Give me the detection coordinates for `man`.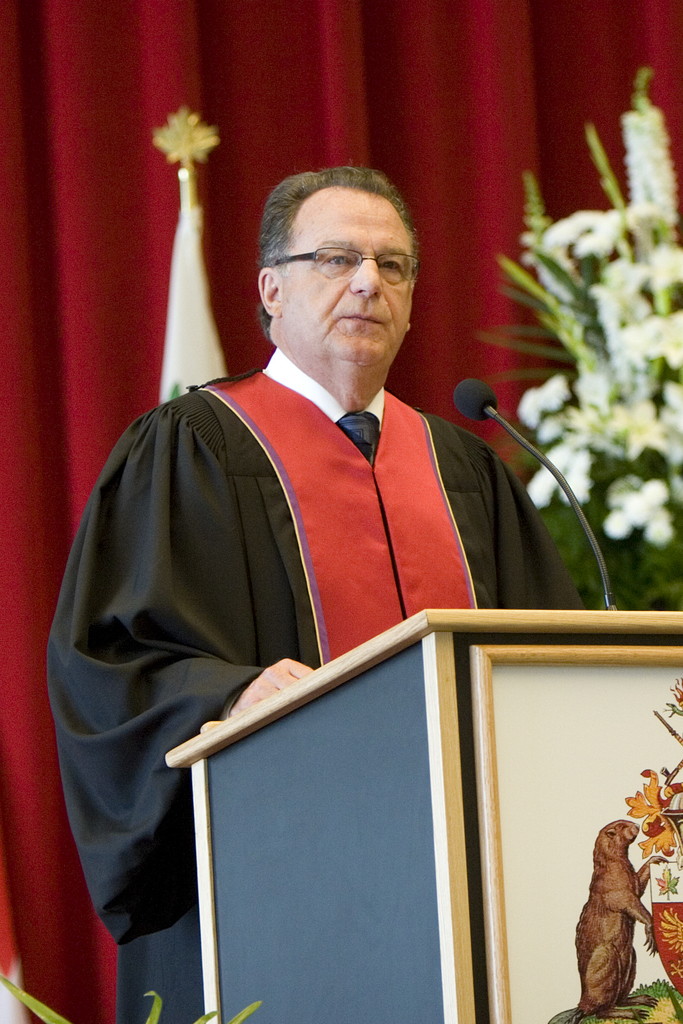
89:175:550:949.
